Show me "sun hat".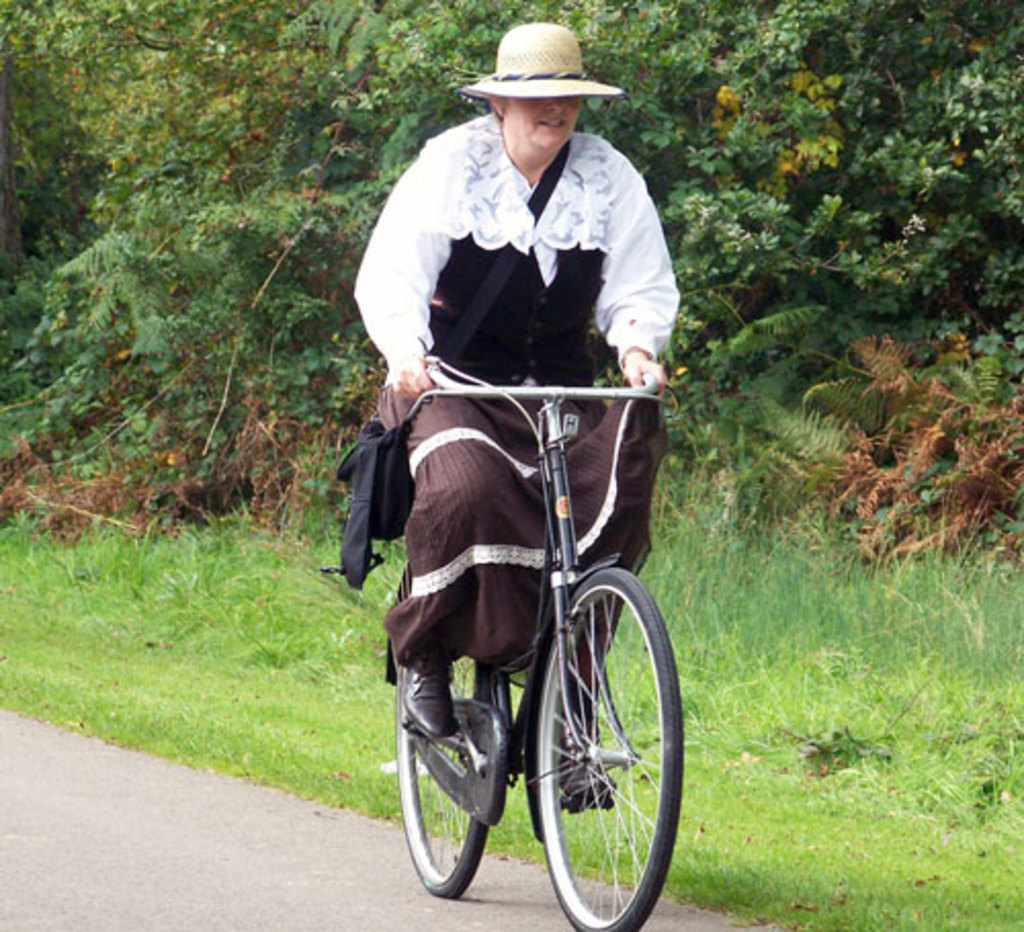
"sun hat" is here: left=469, top=20, right=631, bottom=100.
